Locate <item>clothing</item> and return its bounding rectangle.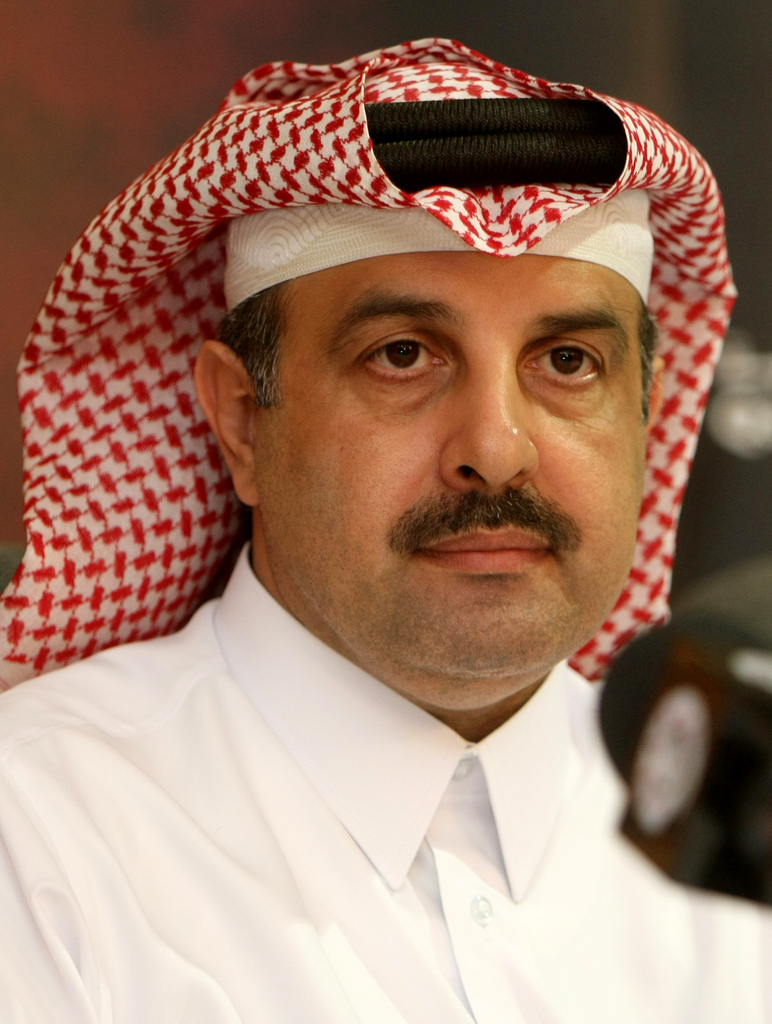
l=0, t=37, r=771, b=1023.
